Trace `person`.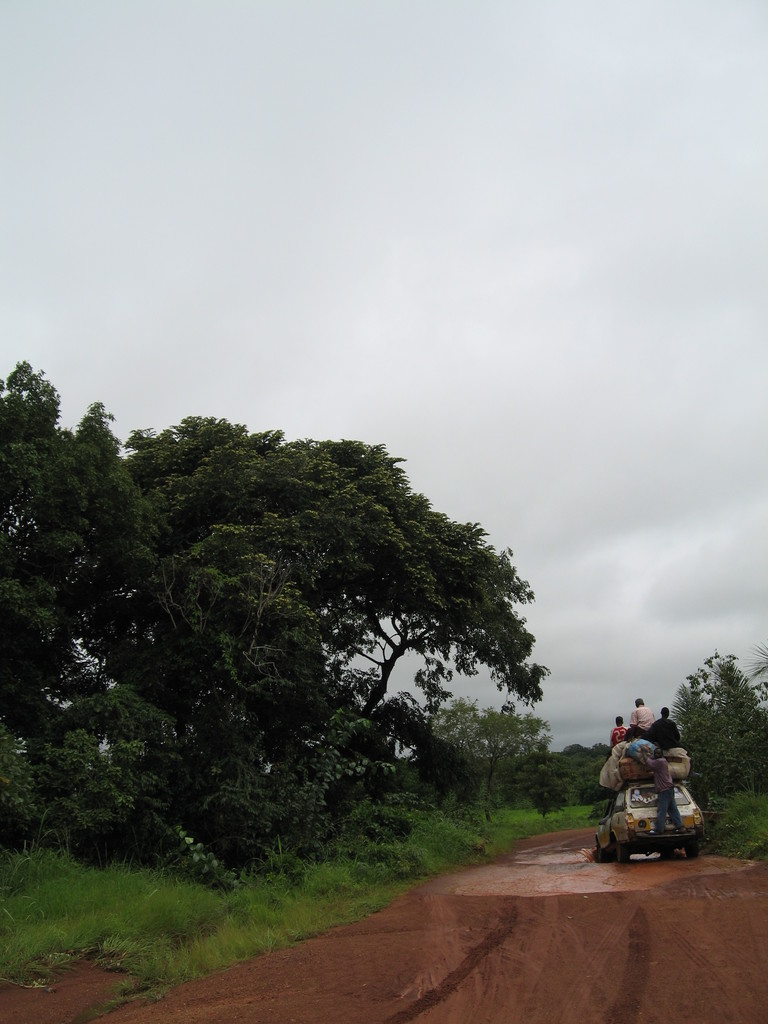
Traced to 630,696,657,736.
